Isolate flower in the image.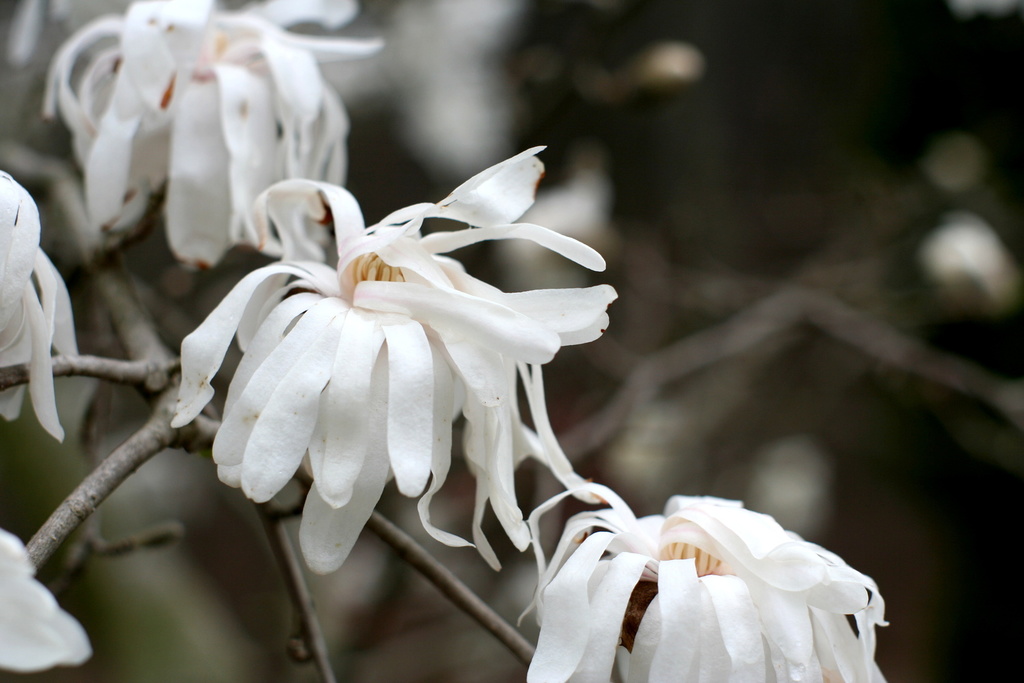
Isolated region: bbox(525, 474, 885, 682).
